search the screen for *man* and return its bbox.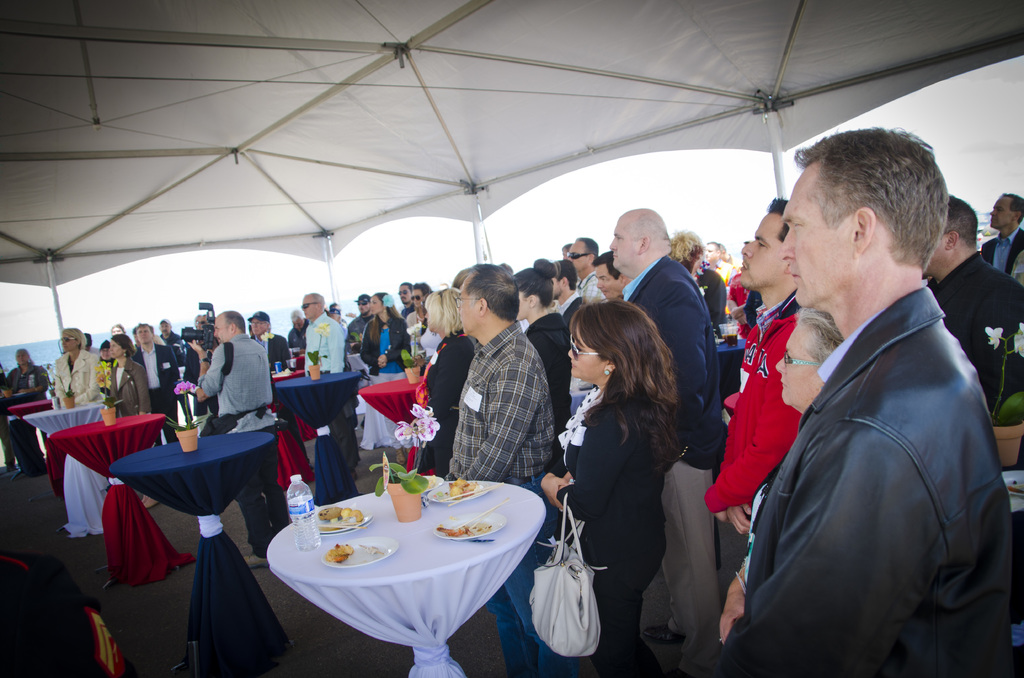
Found: x1=589, y1=253, x2=630, y2=305.
